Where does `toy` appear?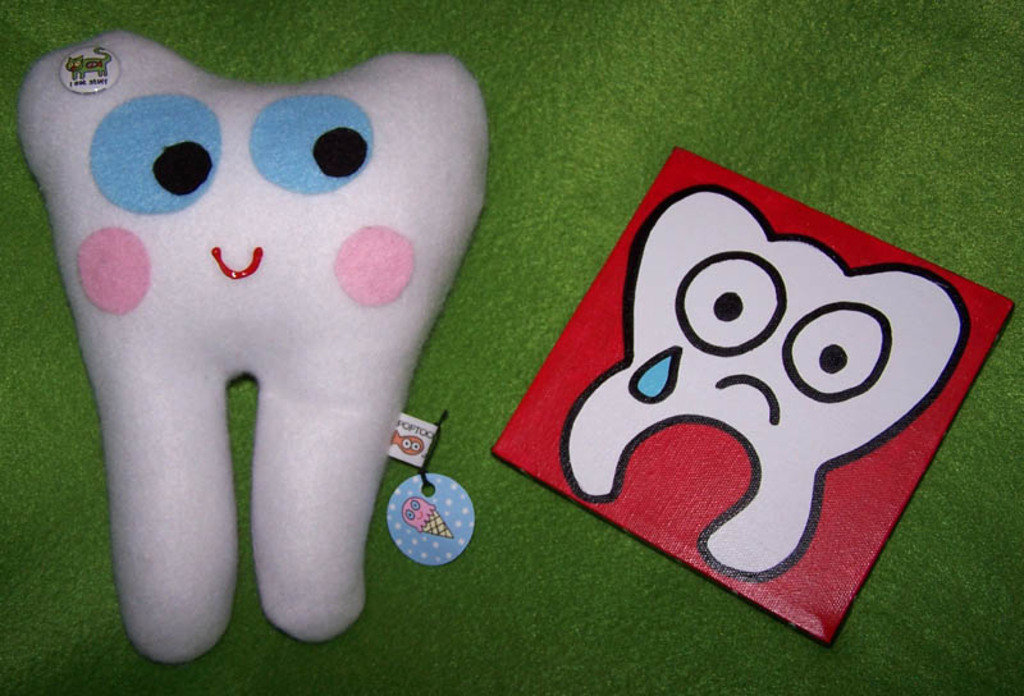
Appears at x1=23 y1=29 x2=488 y2=668.
